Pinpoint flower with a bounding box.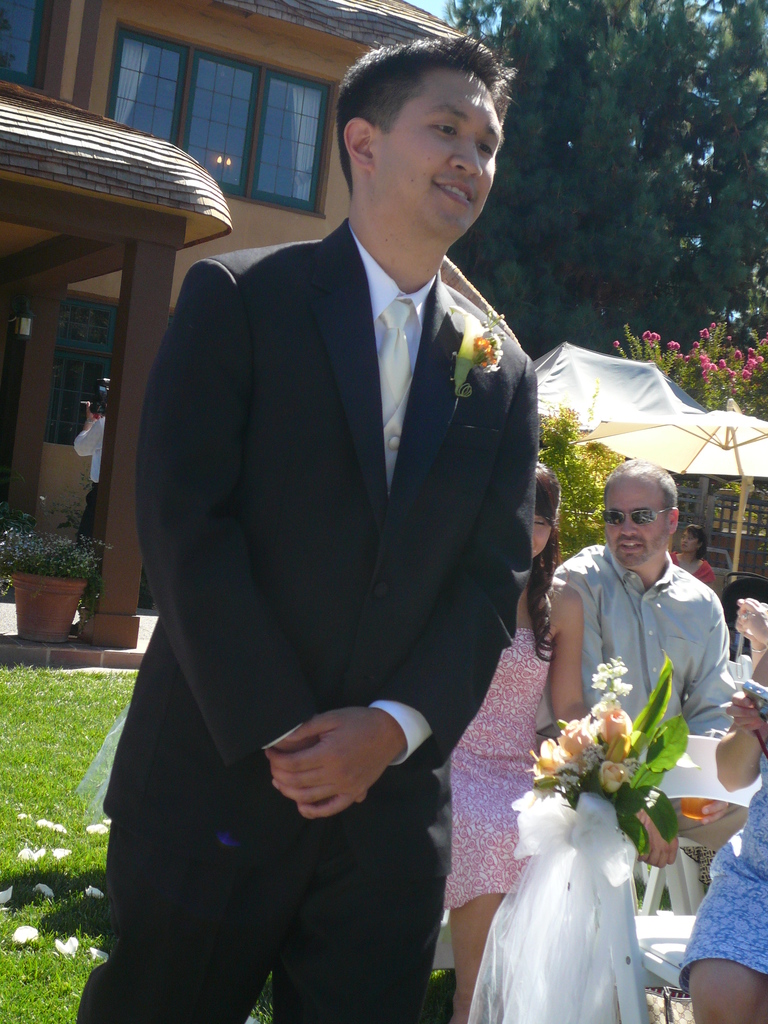
pyautogui.locateOnScreen(34, 811, 51, 830).
